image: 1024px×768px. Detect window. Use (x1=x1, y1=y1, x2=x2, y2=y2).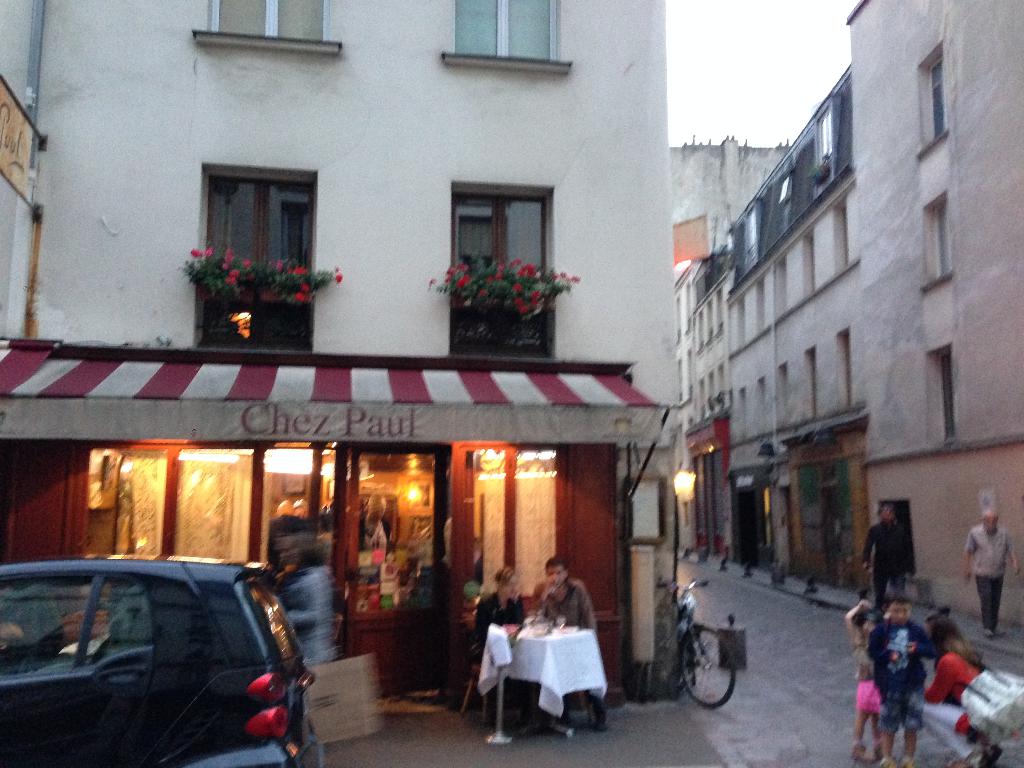
(x1=216, y1=158, x2=312, y2=268).
